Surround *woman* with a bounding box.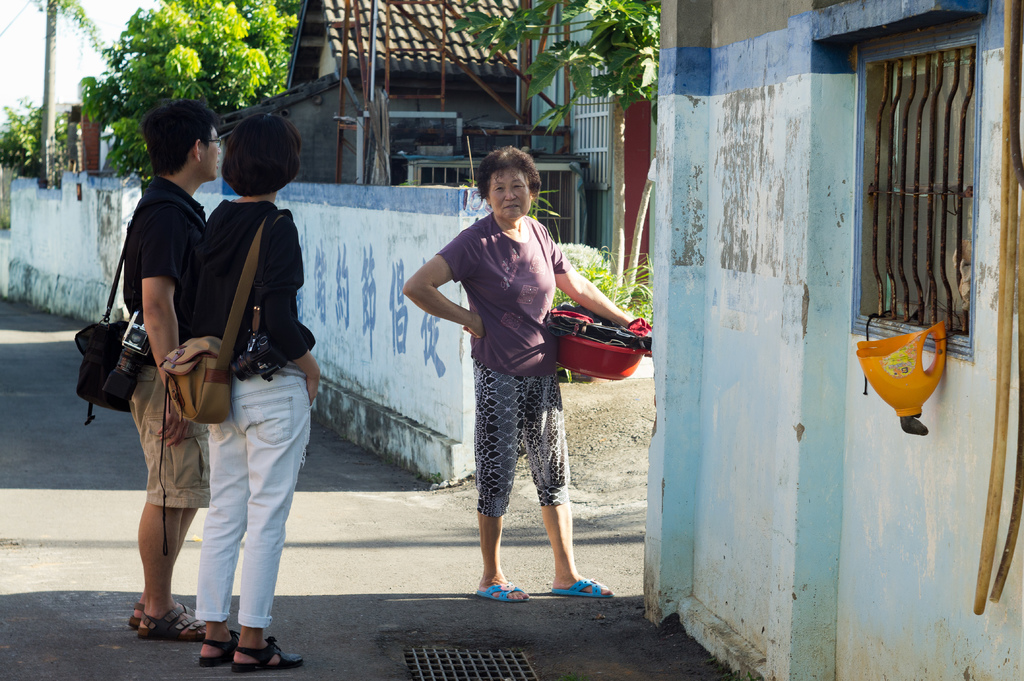
bbox(403, 143, 654, 600).
